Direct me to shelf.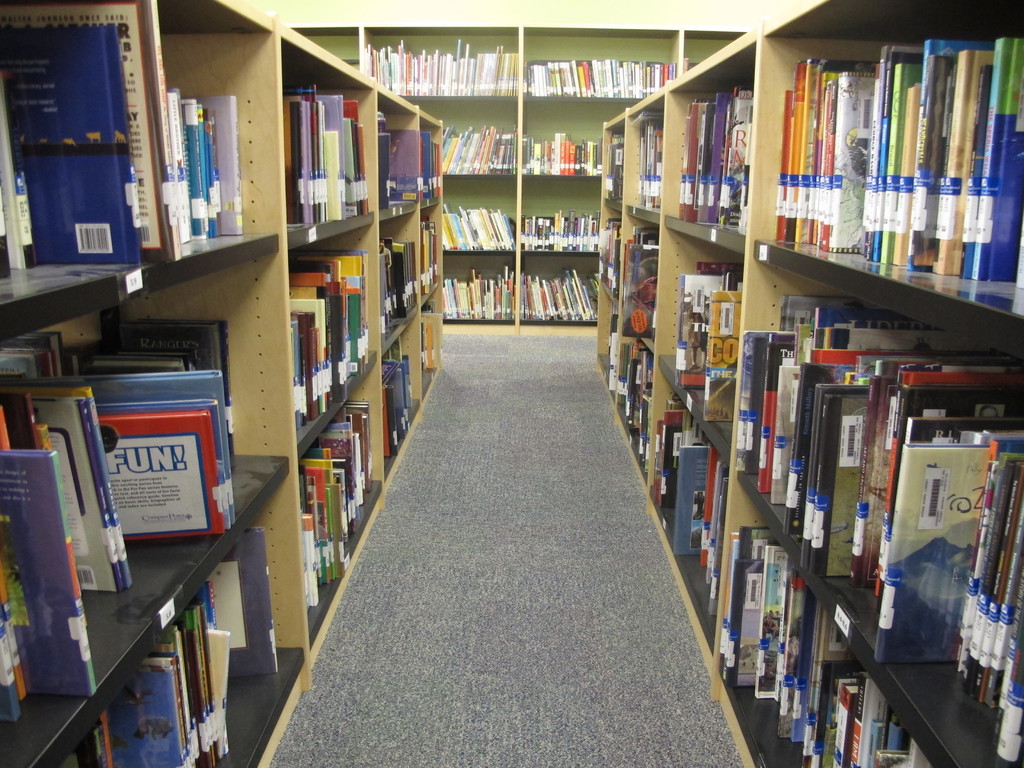
Direction: l=0, t=0, r=449, b=767.
